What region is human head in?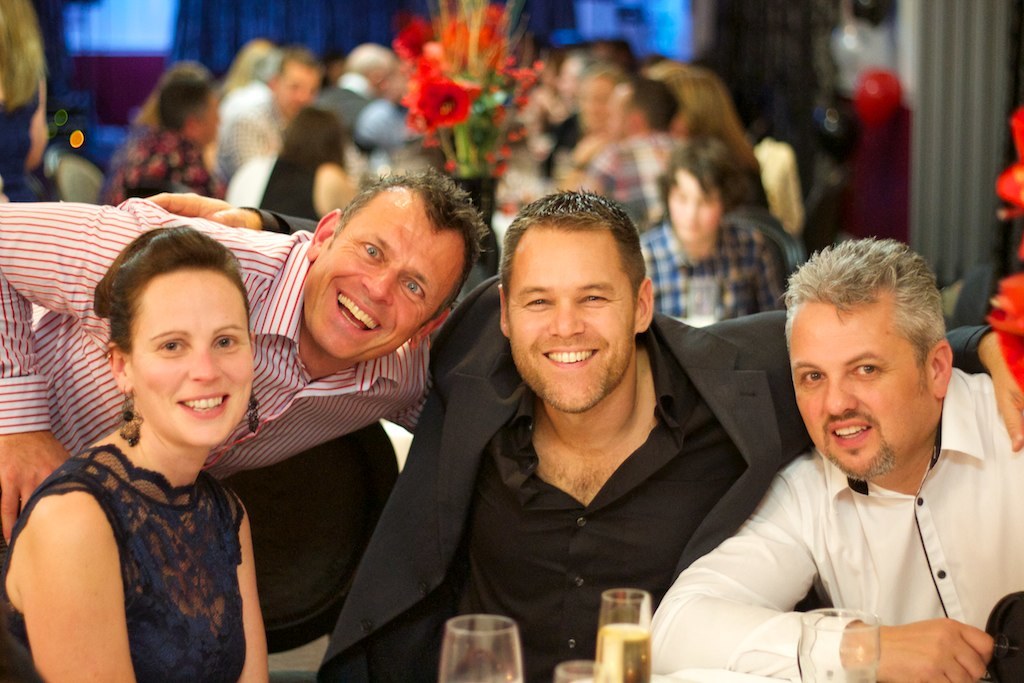
663:147:735:241.
